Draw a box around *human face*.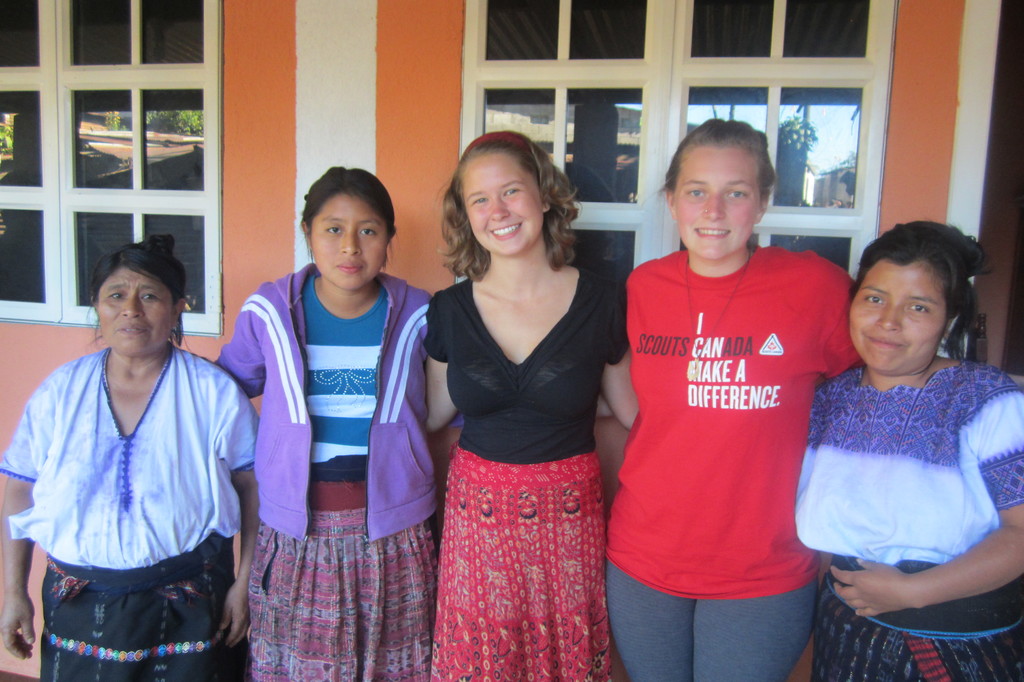
l=462, t=160, r=541, b=256.
